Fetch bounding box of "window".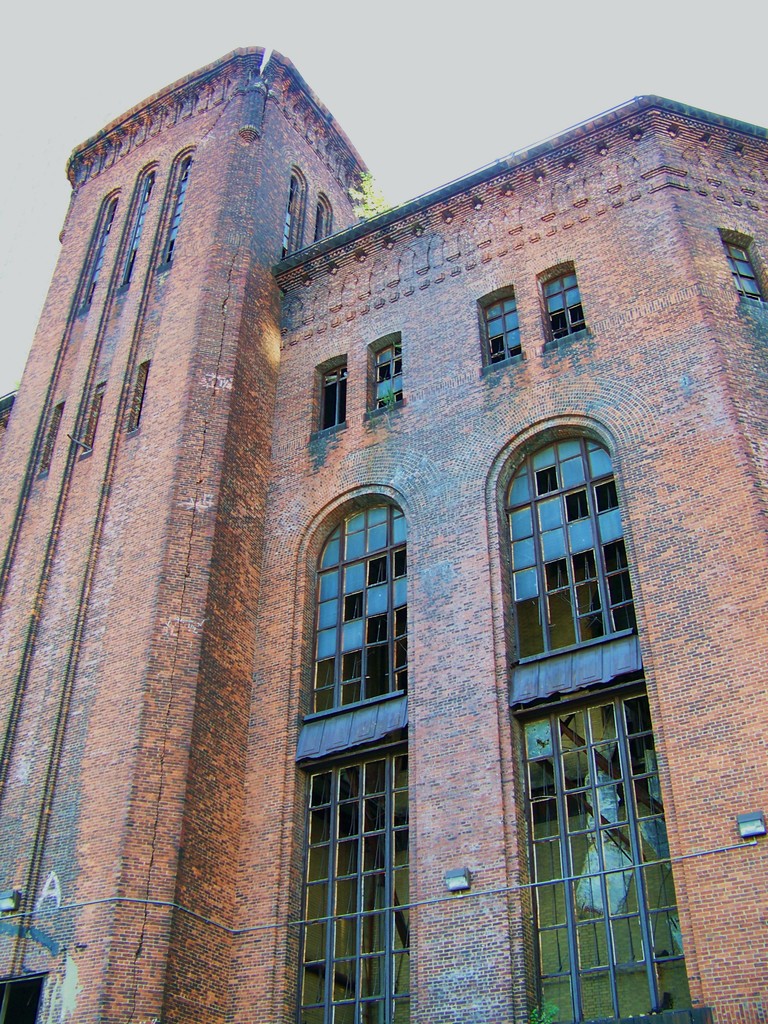
Bbox: bbox=(543, 258, 588, 347).
